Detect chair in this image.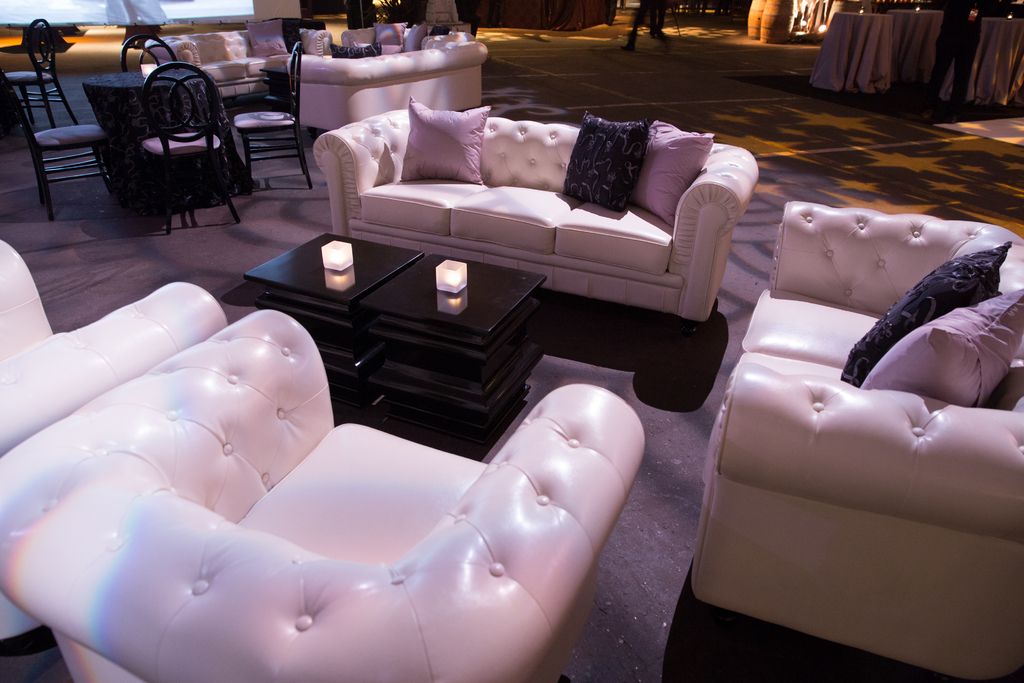
Detection: rect(690, 197, 1023, 682).
